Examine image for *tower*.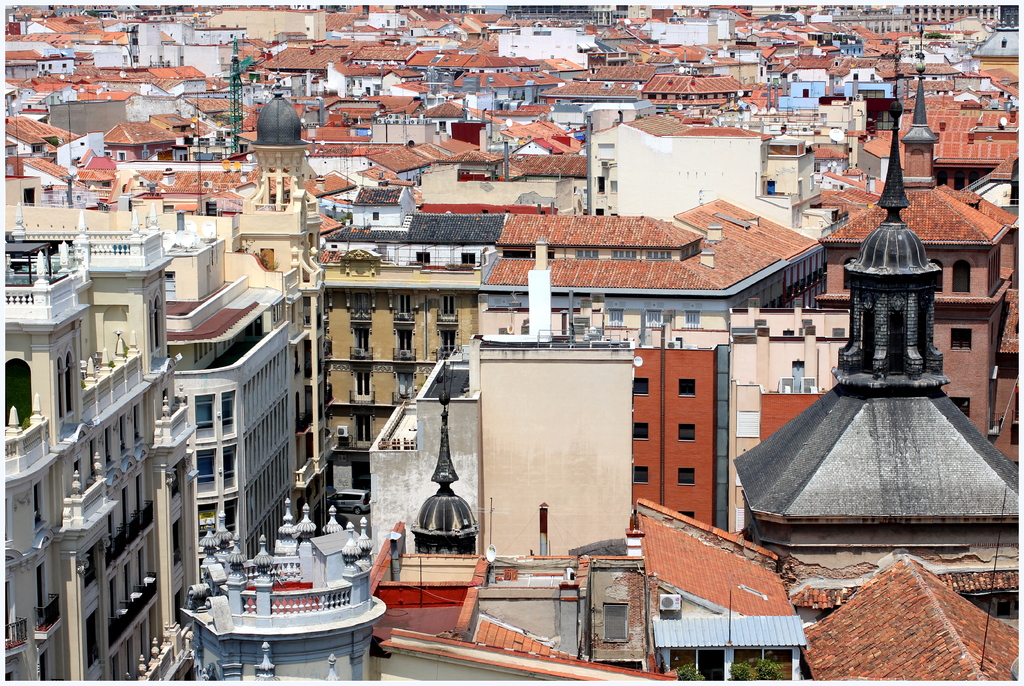
Examination result: Rect(1, 198, 202, 685).
